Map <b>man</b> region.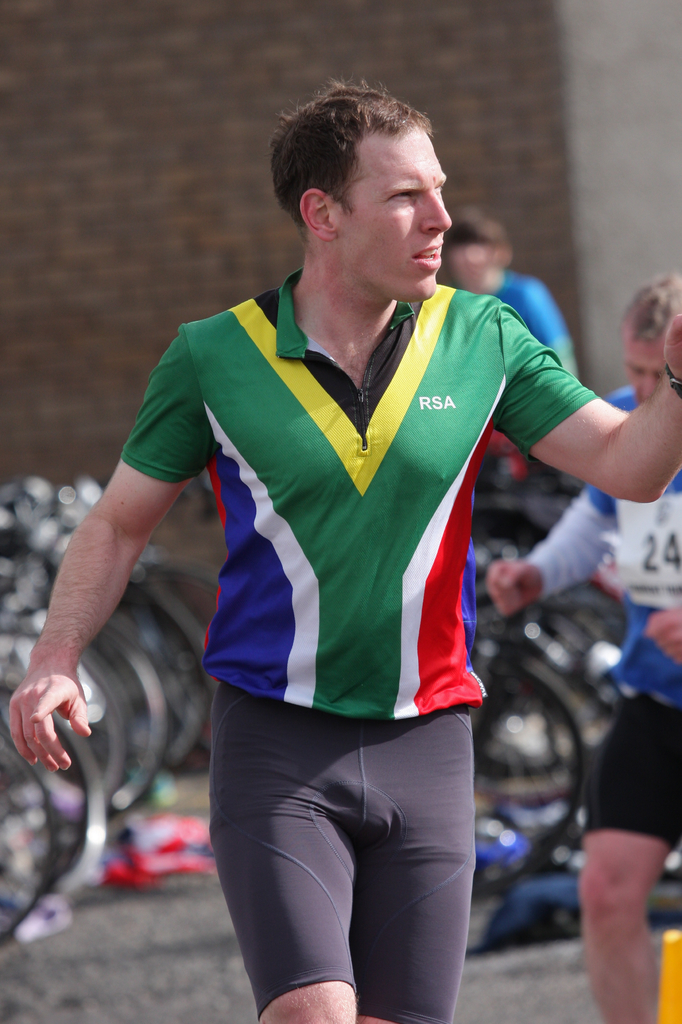
Mapped to box(438, 204, 575, 499).
